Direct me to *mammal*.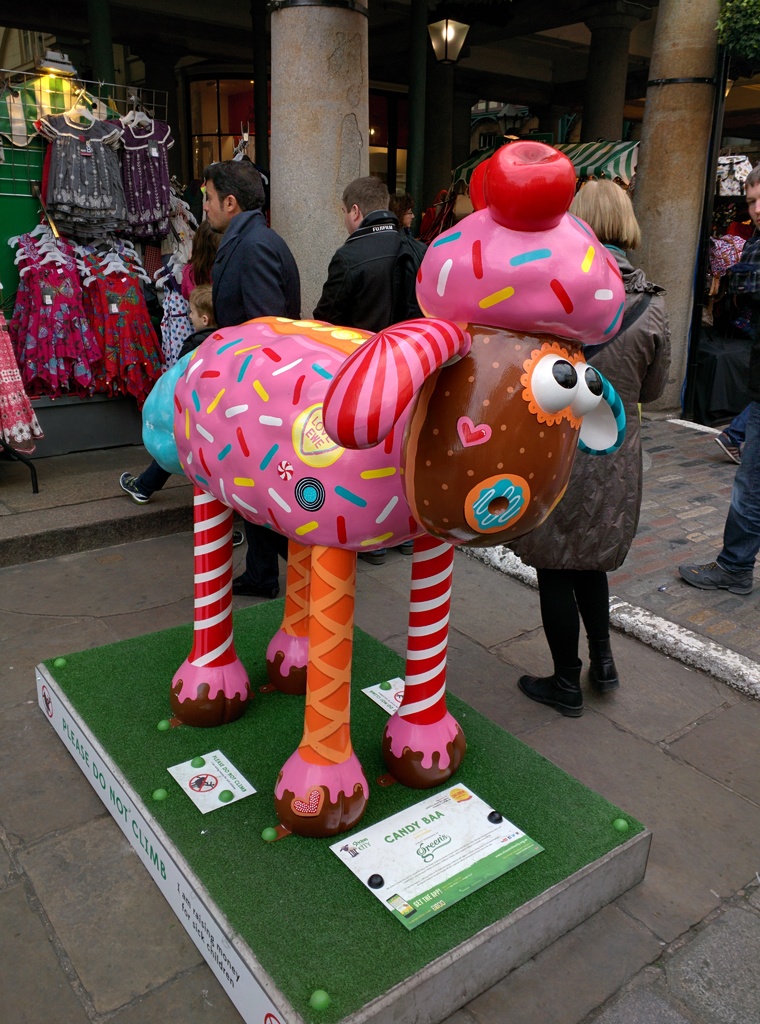
Direction: [202, 157, 294, 331].
